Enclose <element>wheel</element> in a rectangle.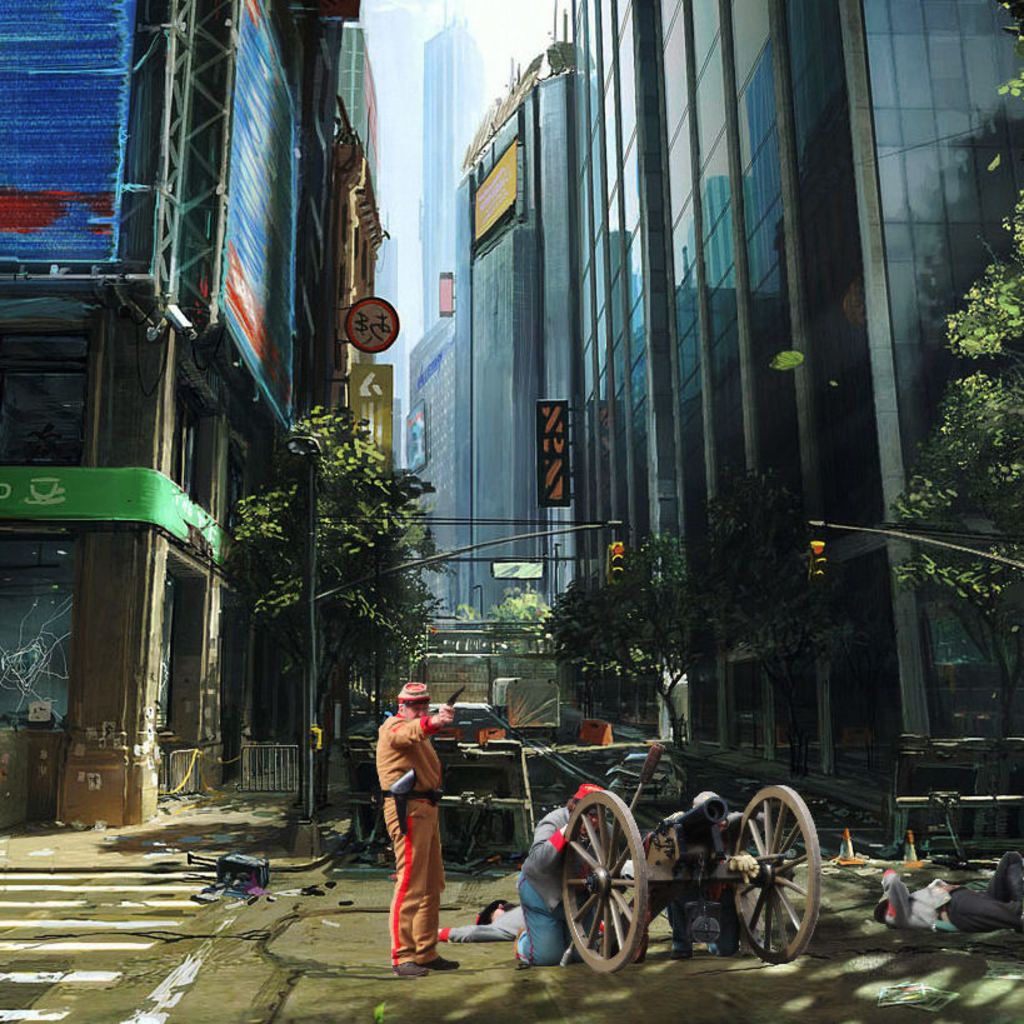
detection(559, 830, 660, 993).
